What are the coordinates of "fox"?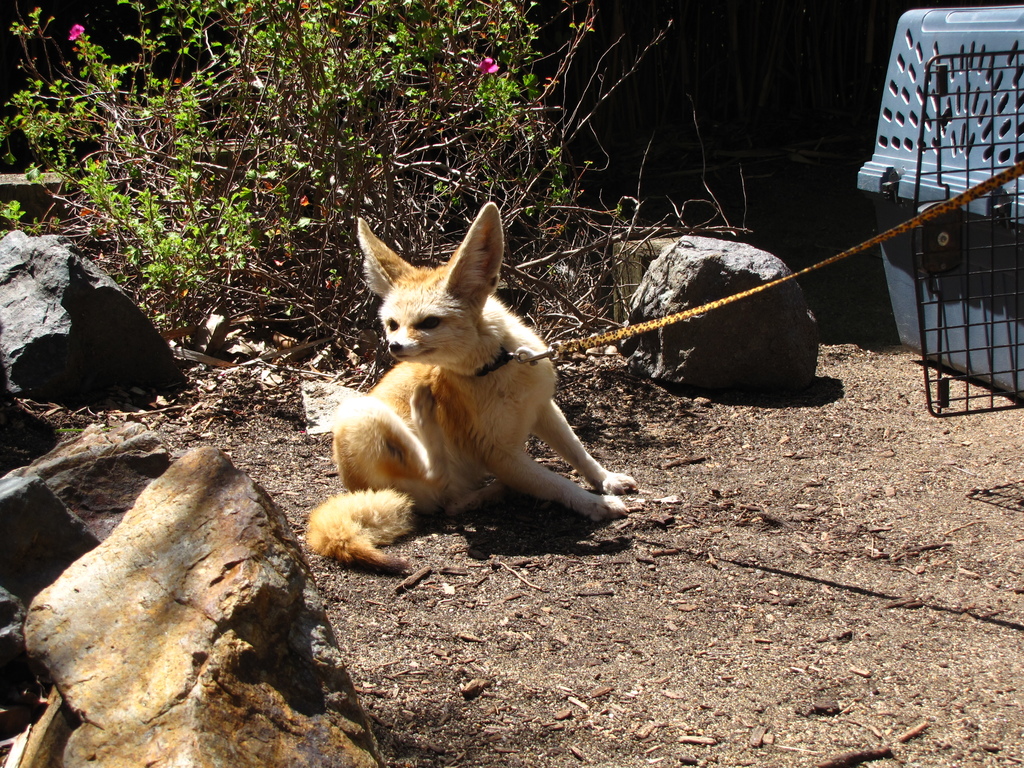
(left=305, top=197, right=637, bottom=574).
